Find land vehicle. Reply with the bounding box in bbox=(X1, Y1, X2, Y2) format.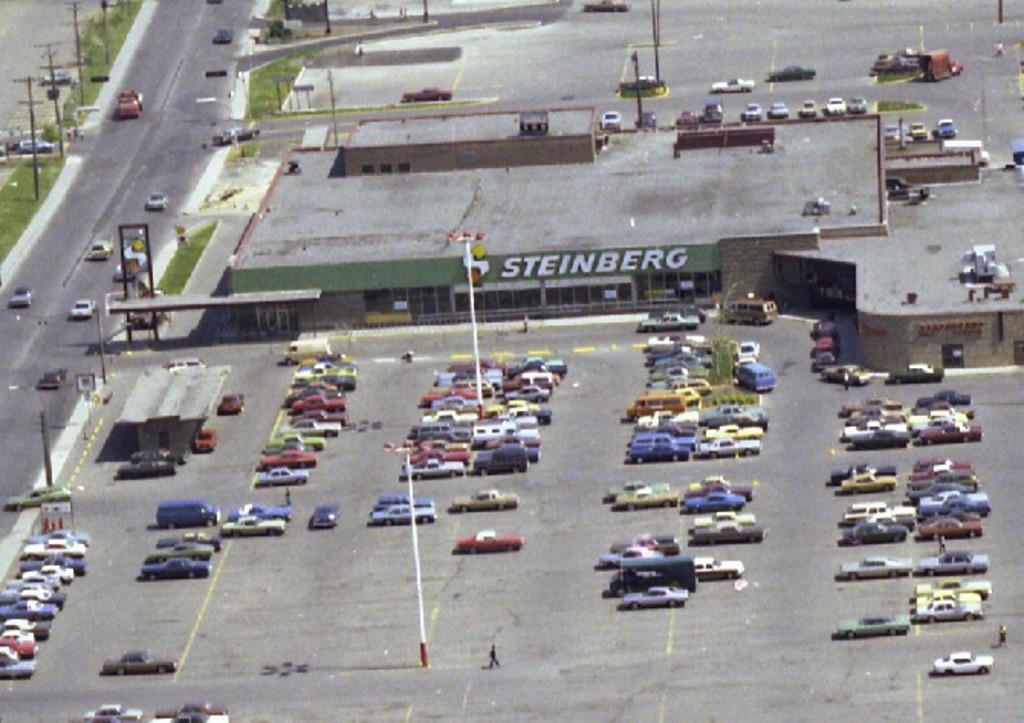
bbox=(744, 95, 763, 122).
